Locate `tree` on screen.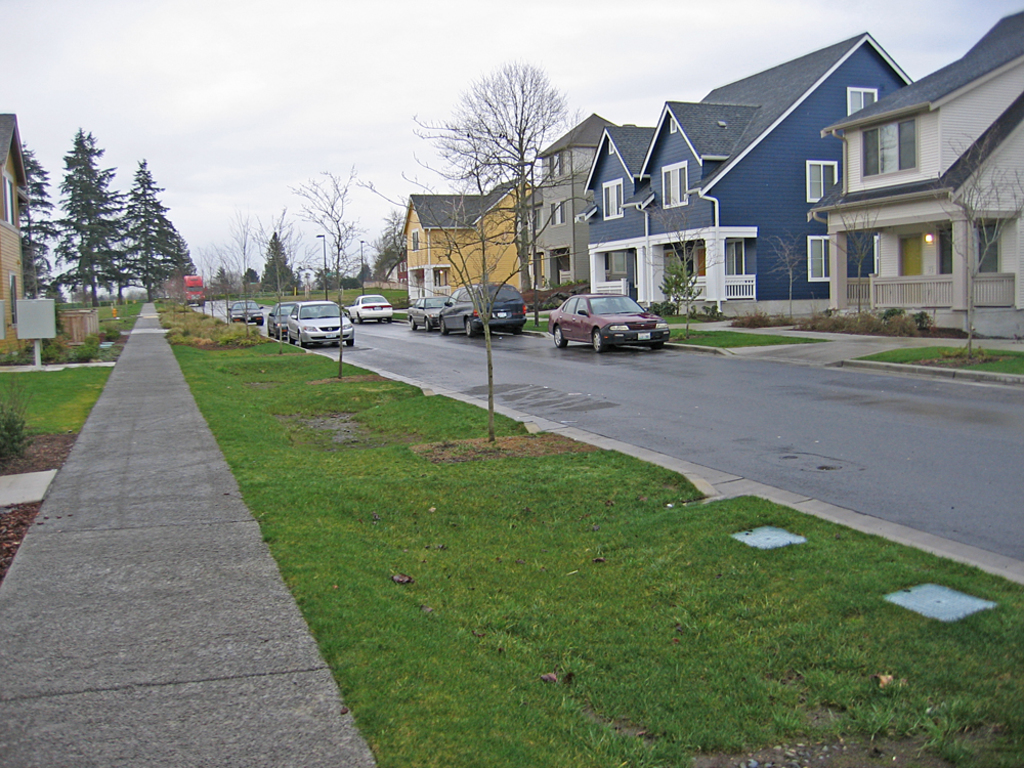
On screen at locate(345, 112, 559, 434).
